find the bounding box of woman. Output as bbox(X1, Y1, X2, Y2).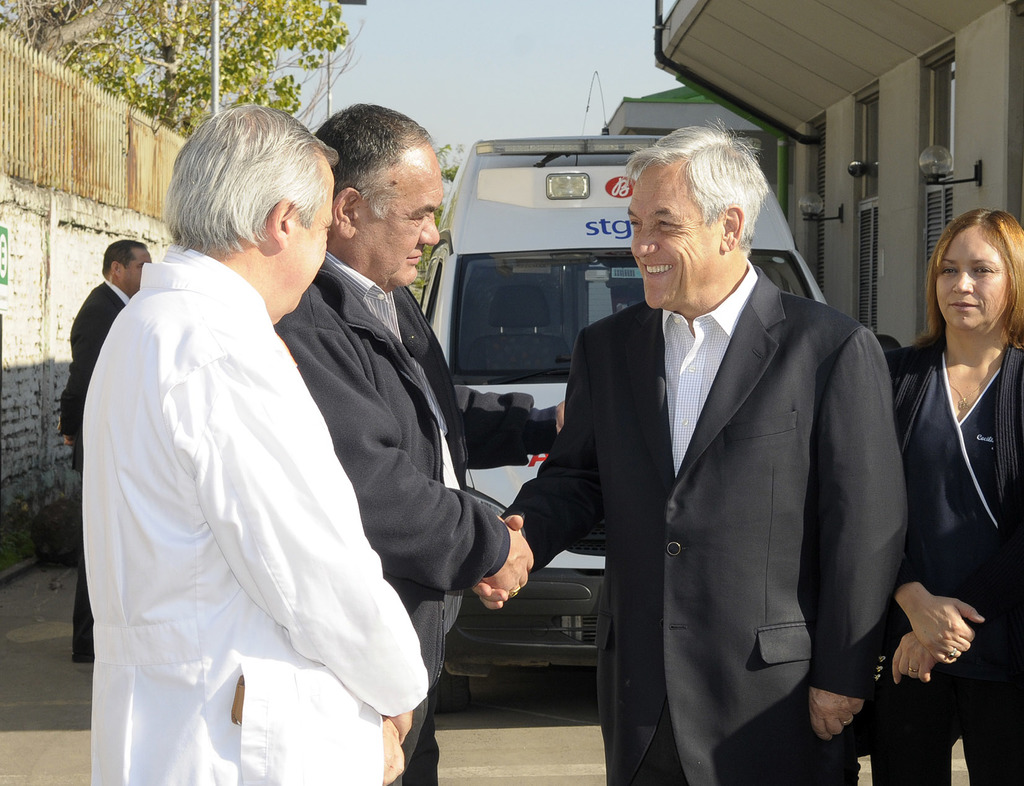
bbox(877, 179, 1012, 766).
